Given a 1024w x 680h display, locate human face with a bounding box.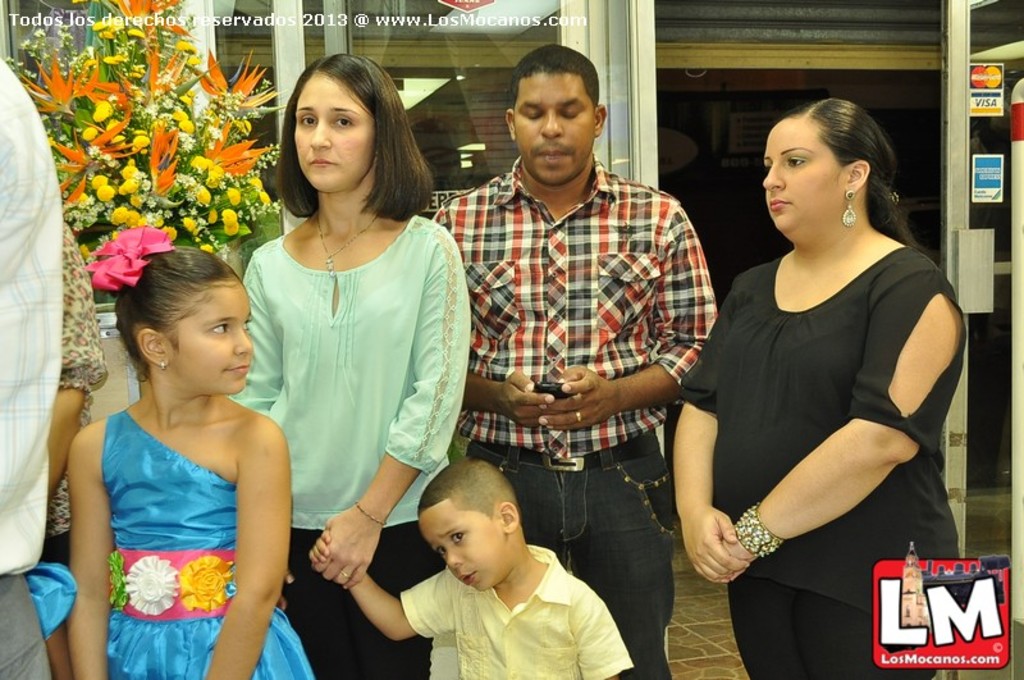
Located: 293:74:376:195.
